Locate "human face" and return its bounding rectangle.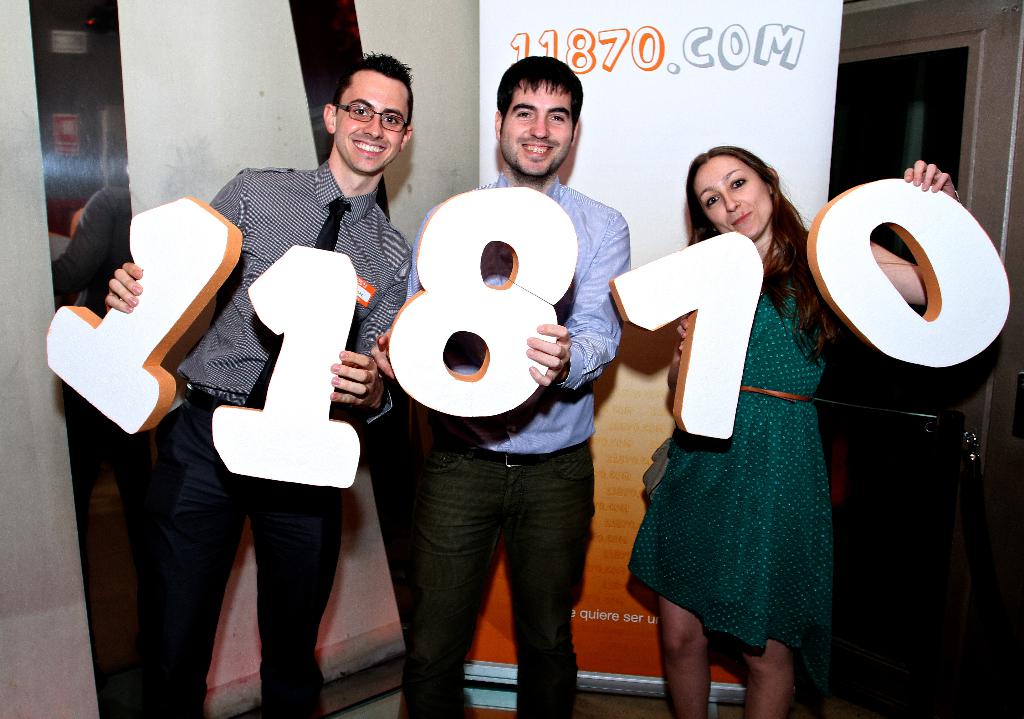
(701, 157, 771, 240).
